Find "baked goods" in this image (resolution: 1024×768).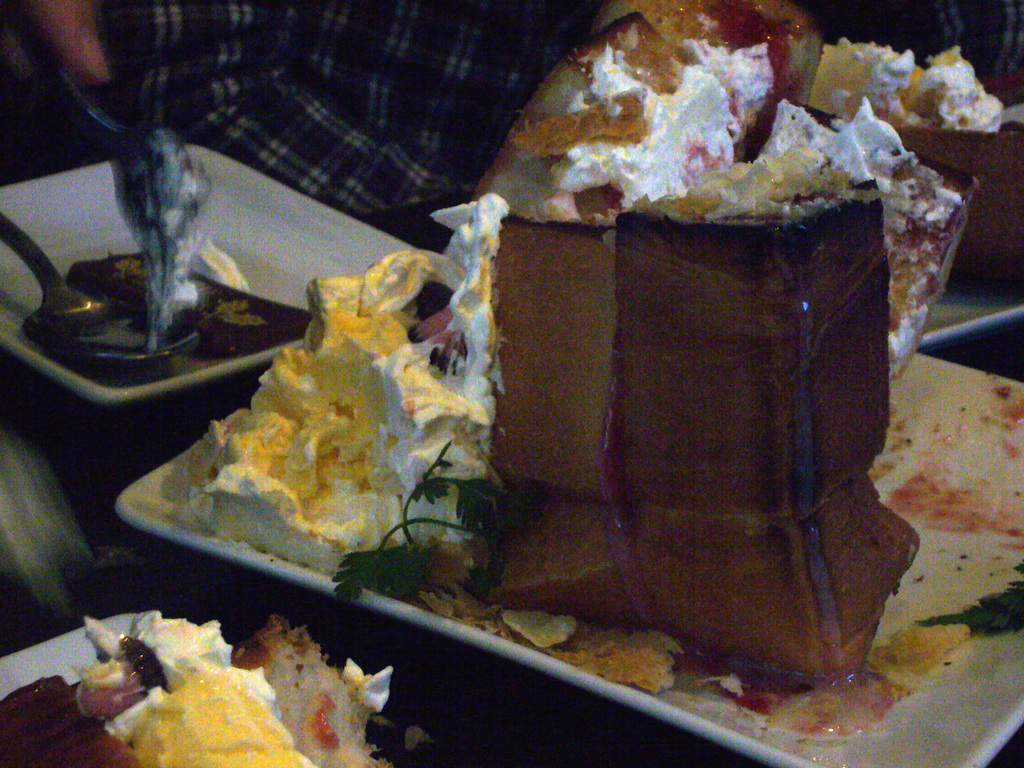
3 612 403 767.
